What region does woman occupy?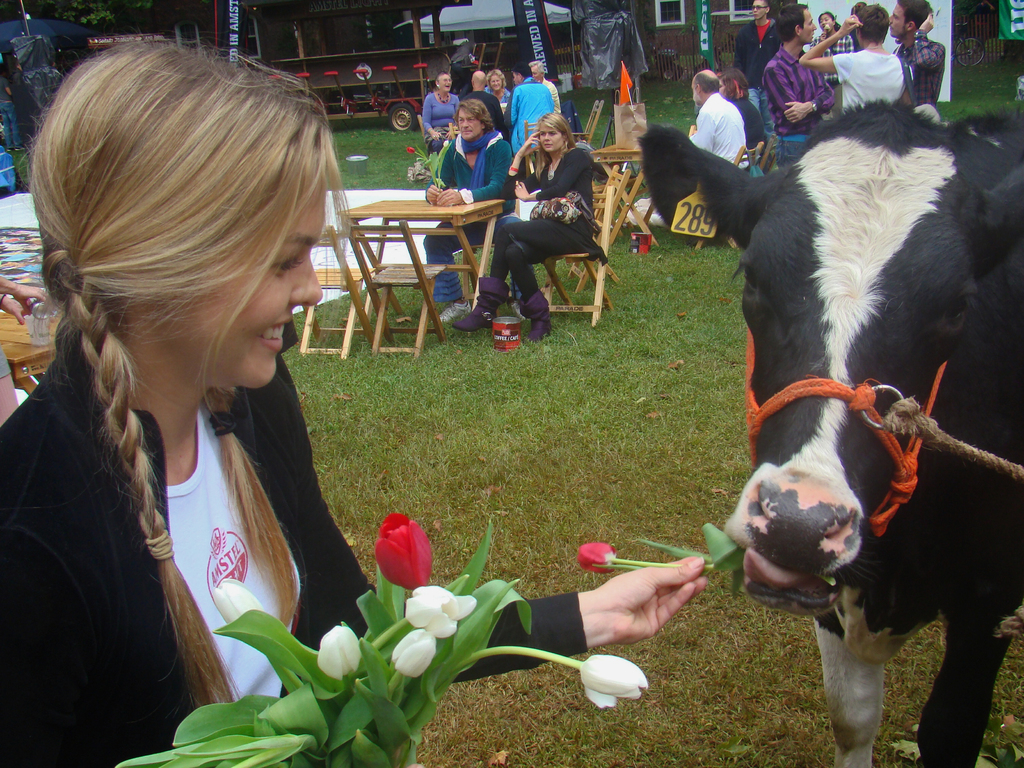
<region>720, 73, 767, 154</region>.
